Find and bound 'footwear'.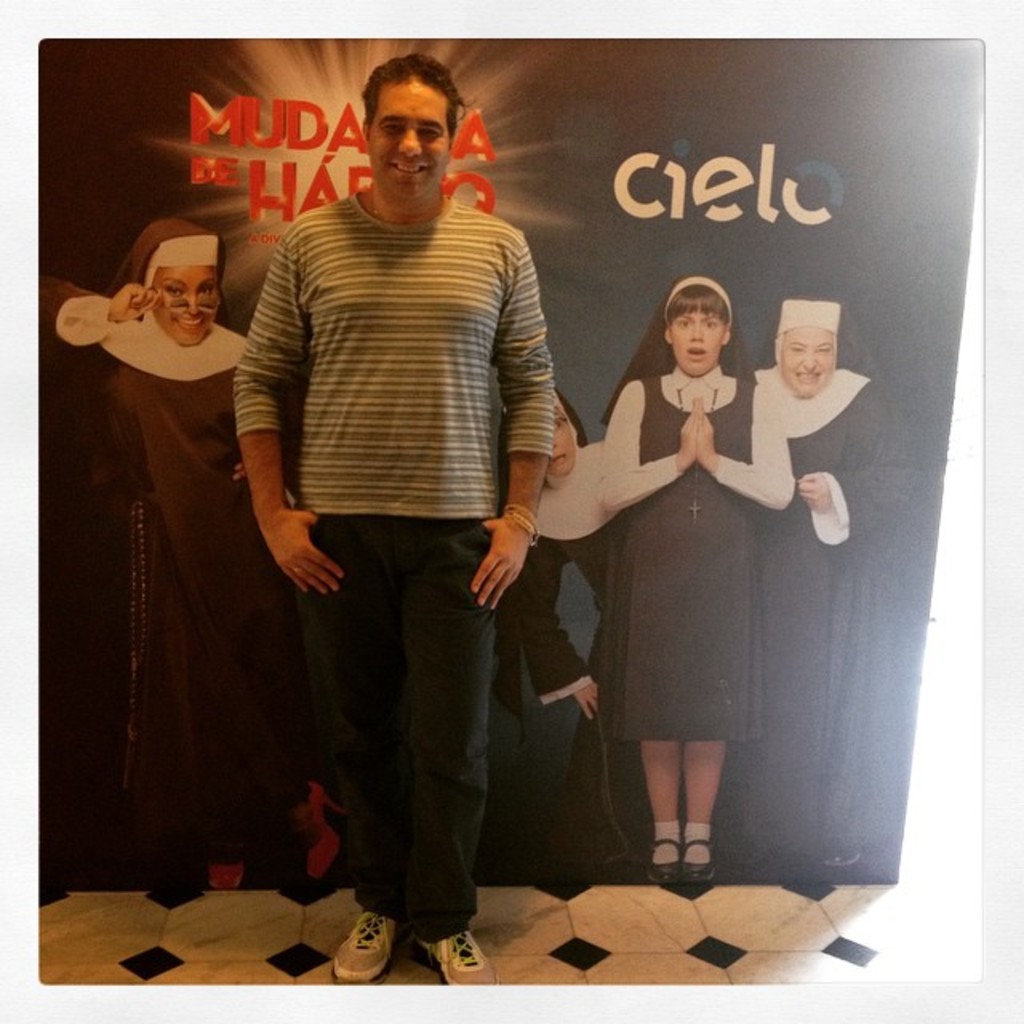
Bound: <bbox>291, 784, 354, 875</bbox>.
